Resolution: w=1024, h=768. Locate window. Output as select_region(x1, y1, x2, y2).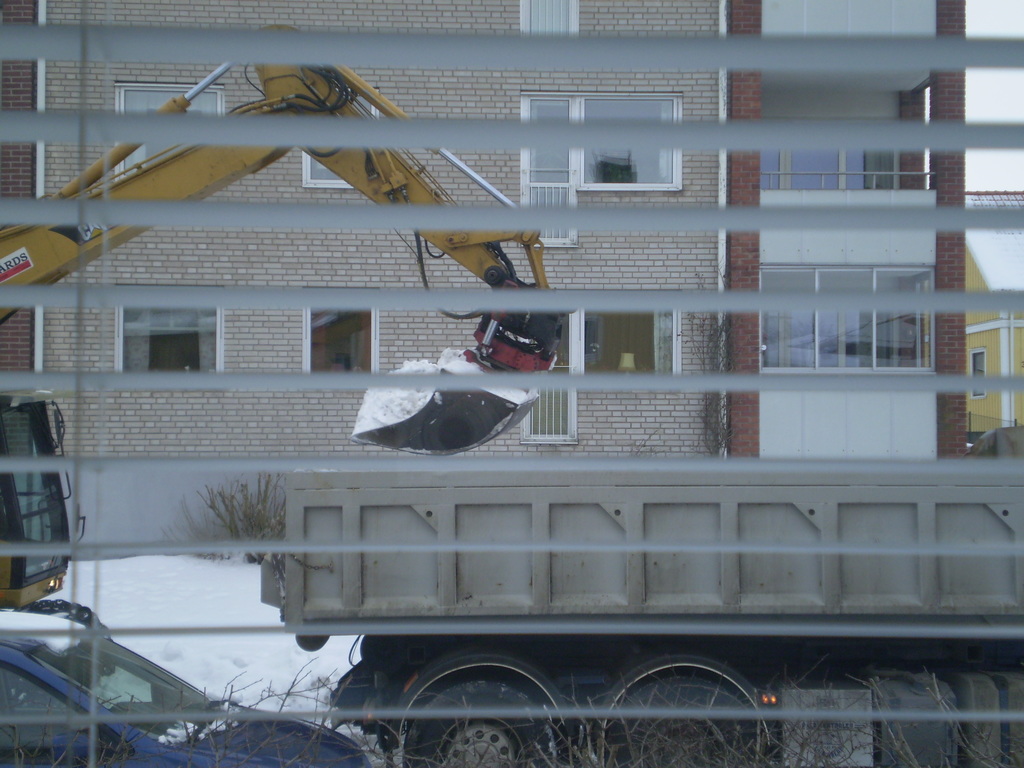
select_region(297, 285, 379, 384).
